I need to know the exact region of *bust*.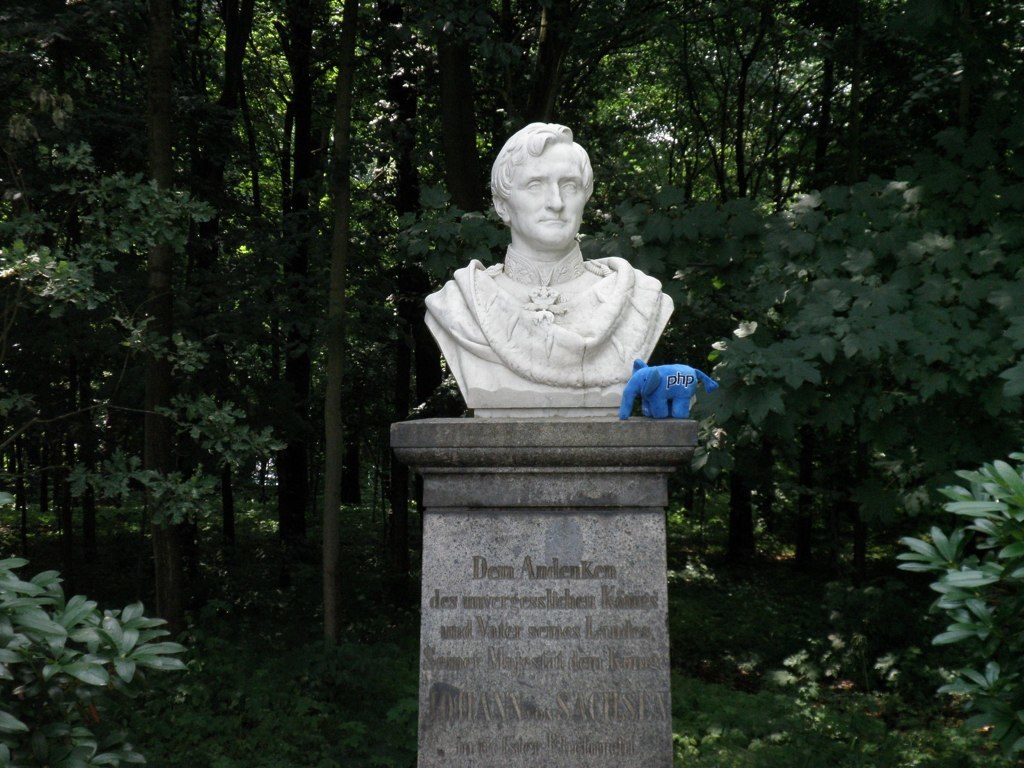
Region: bbox=[423, 121, 676, 416].
